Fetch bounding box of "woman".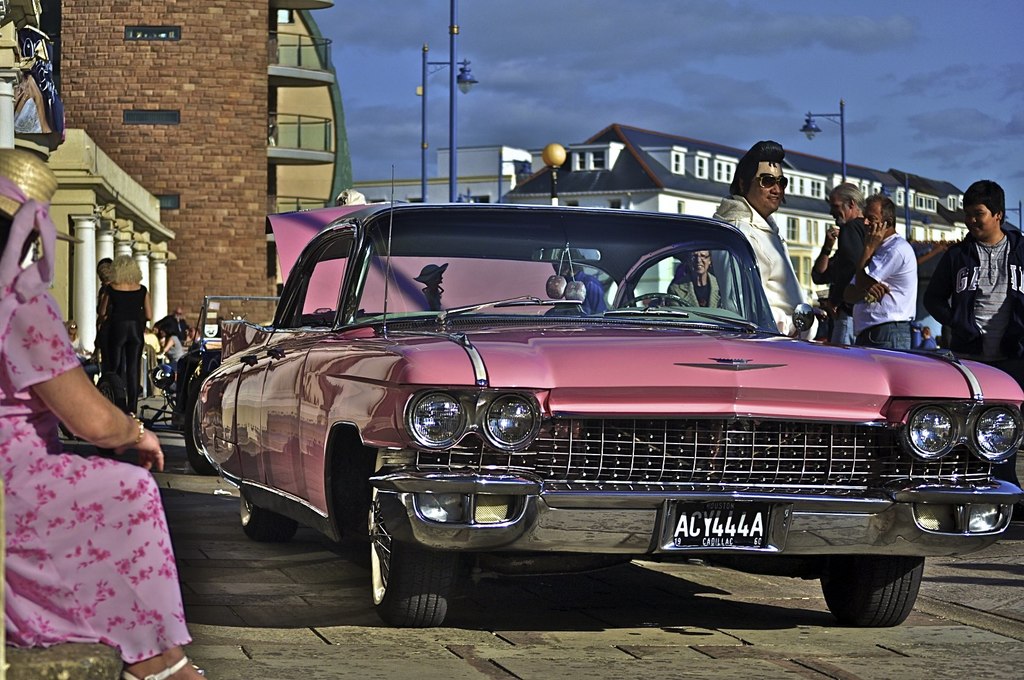
Bbox: {"left": 4, "top": 191, "right": 173, "bottom": 654}.
